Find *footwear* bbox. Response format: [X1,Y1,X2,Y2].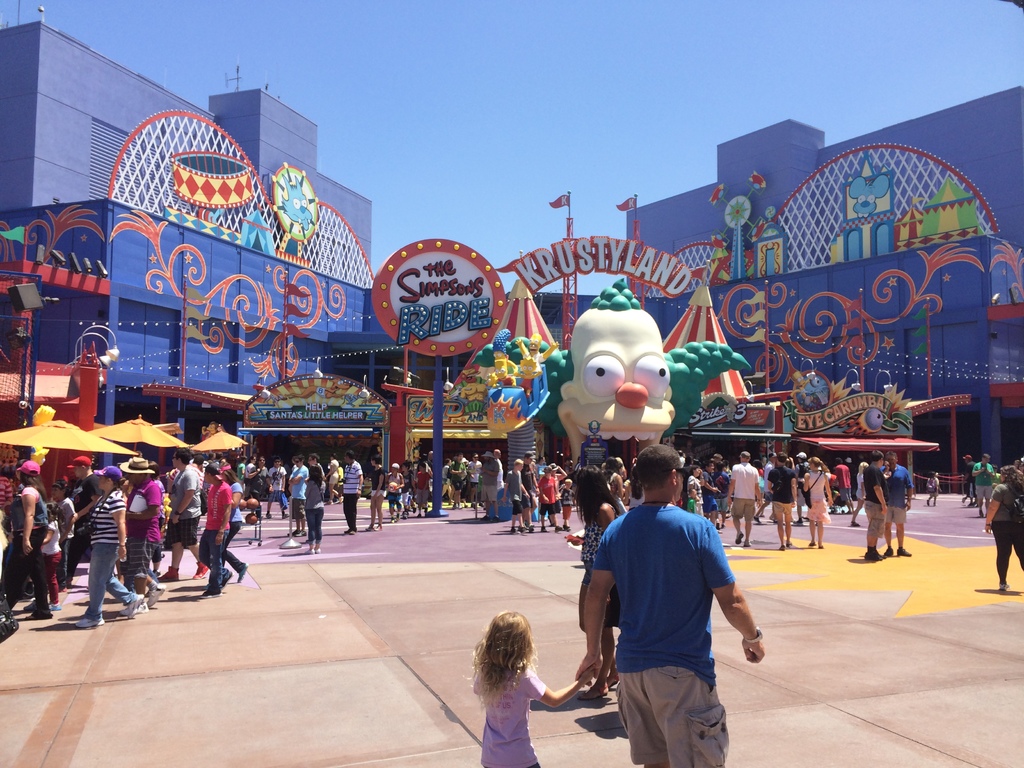
[865,553,882,559].
